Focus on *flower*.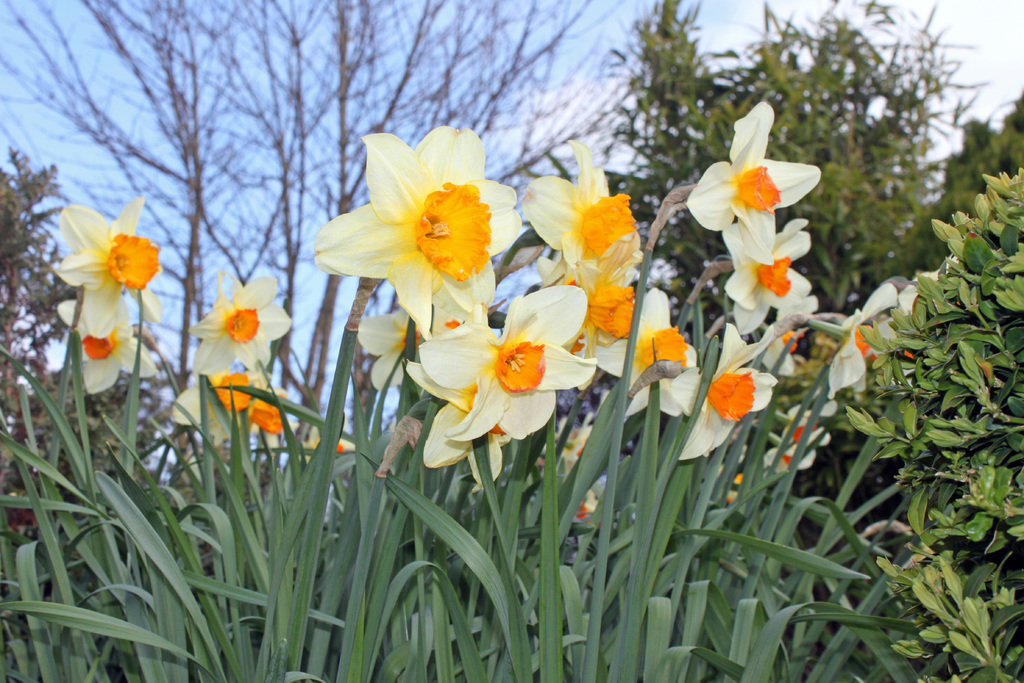
Focused at [x1=599, y1=288, x2=701, y2=419].
